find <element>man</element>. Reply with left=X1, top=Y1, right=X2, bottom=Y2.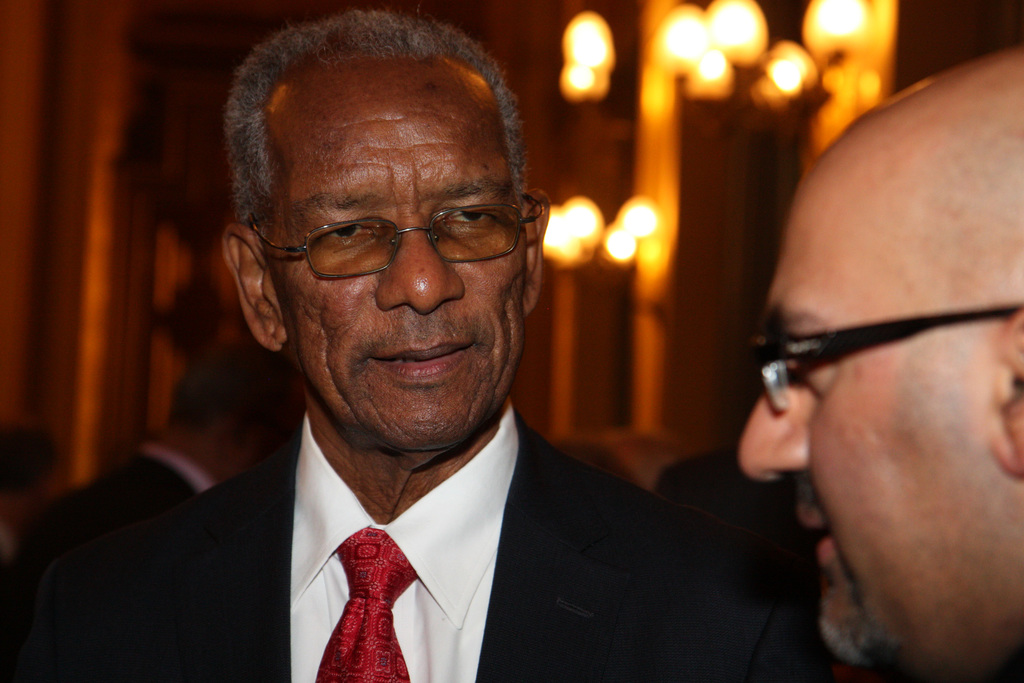
left=0, top=13, right=719, bottom=682.
